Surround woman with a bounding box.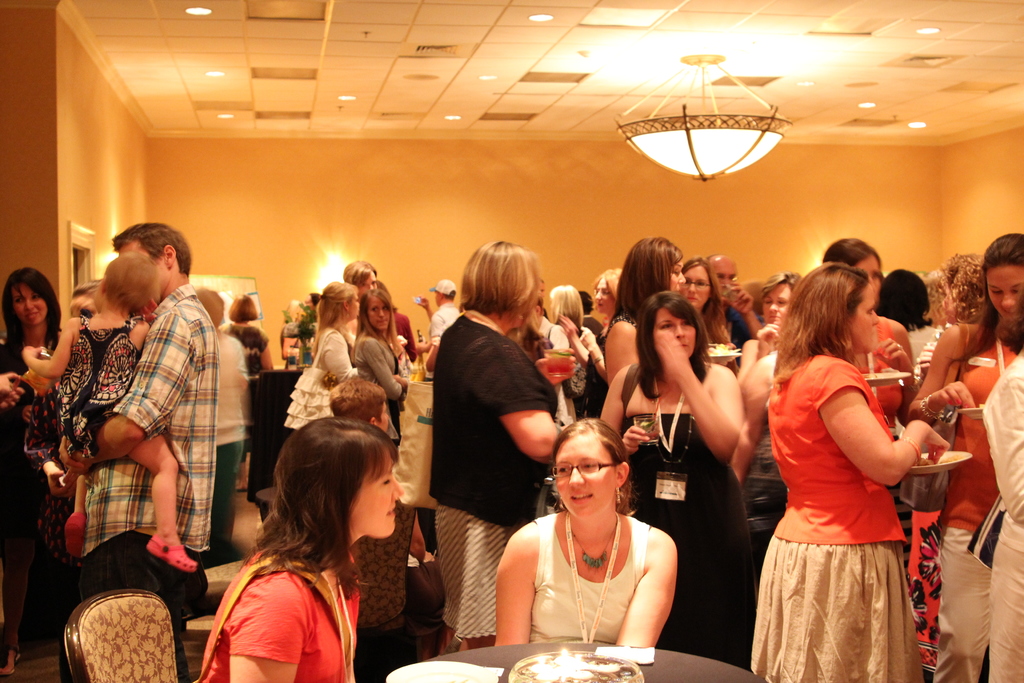
<box>193,406,410,682</box>.
